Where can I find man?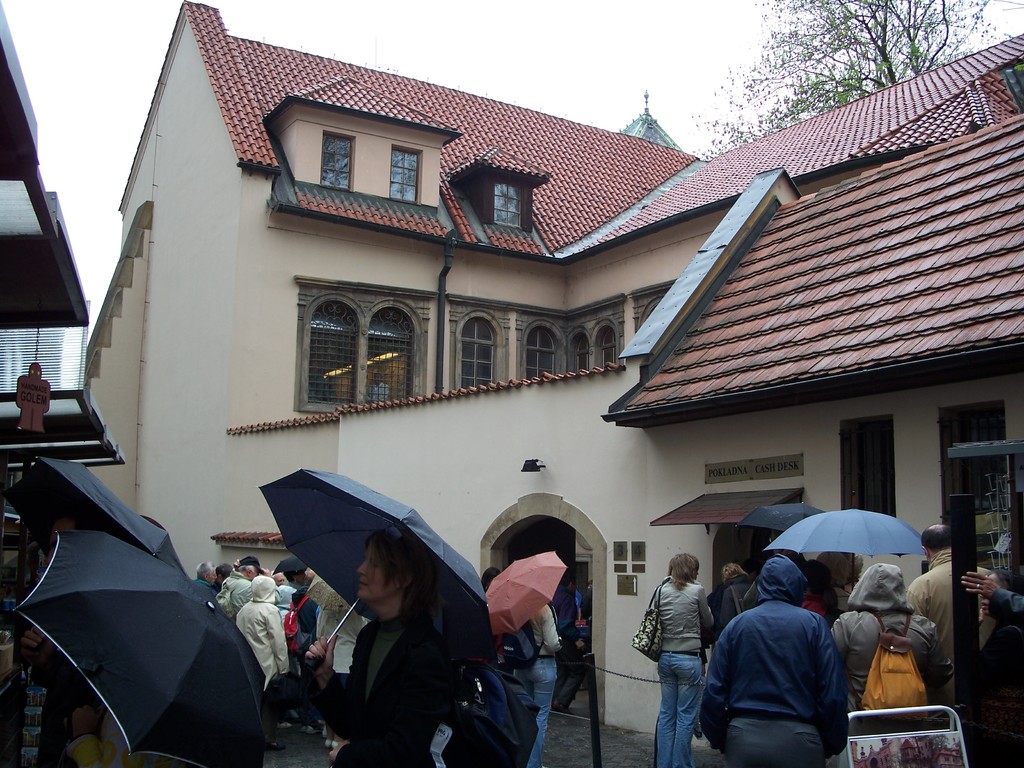
You can find it at {"x1": 911, "y1": 531, "x2": 1014, "y2": 715}.
